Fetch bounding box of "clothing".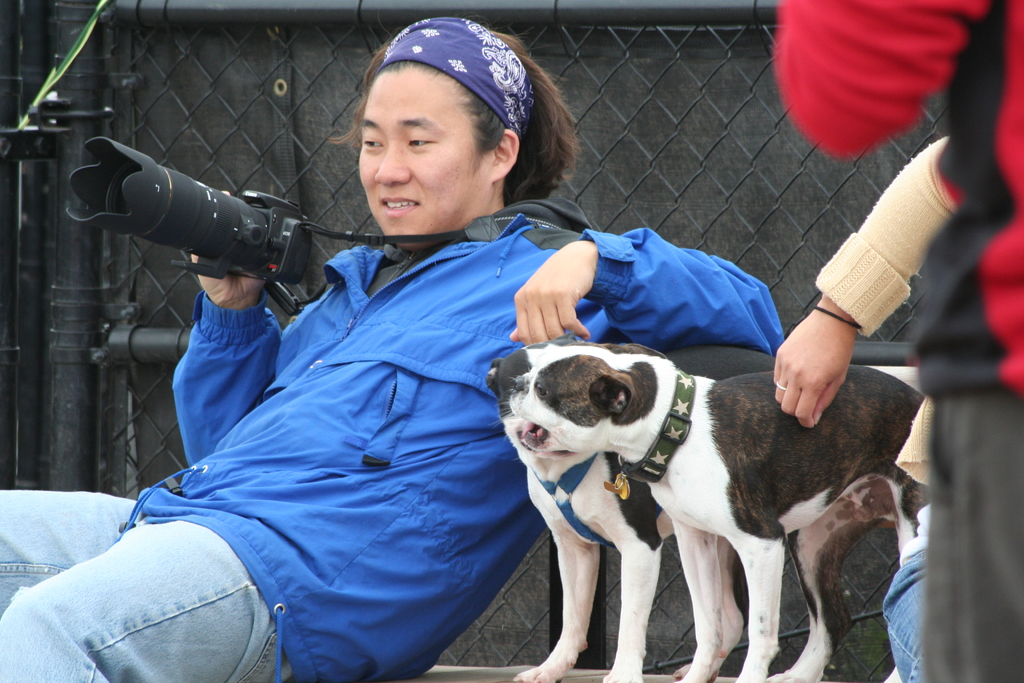
Bbox: bbox=(785, 0, 1023, 682).
